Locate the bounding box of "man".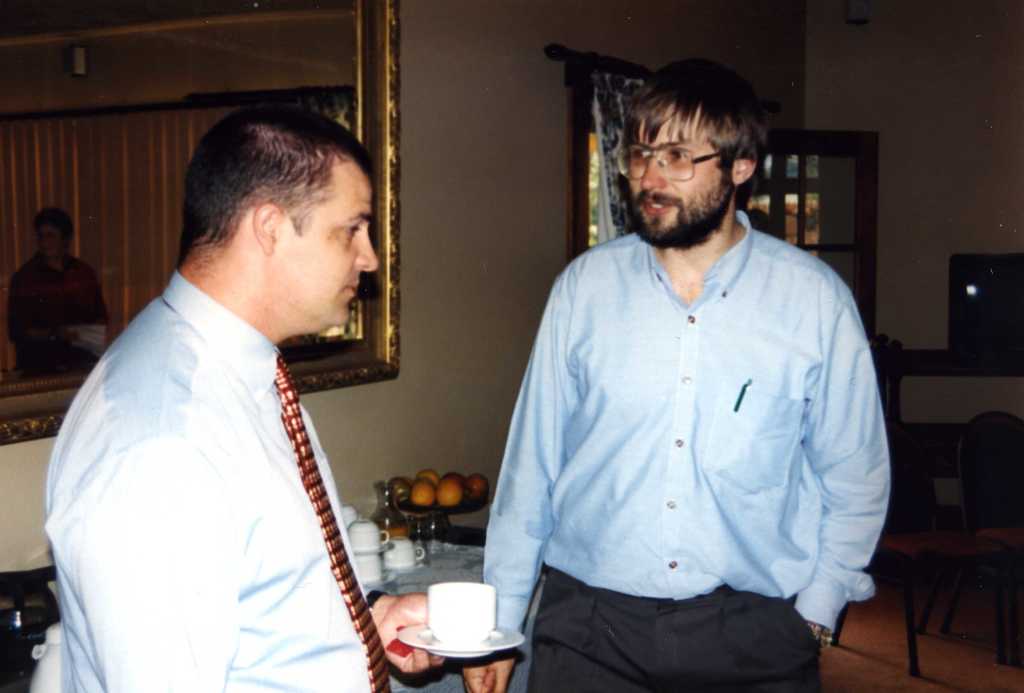
Bounding box: [458, 58, 892, 692].
